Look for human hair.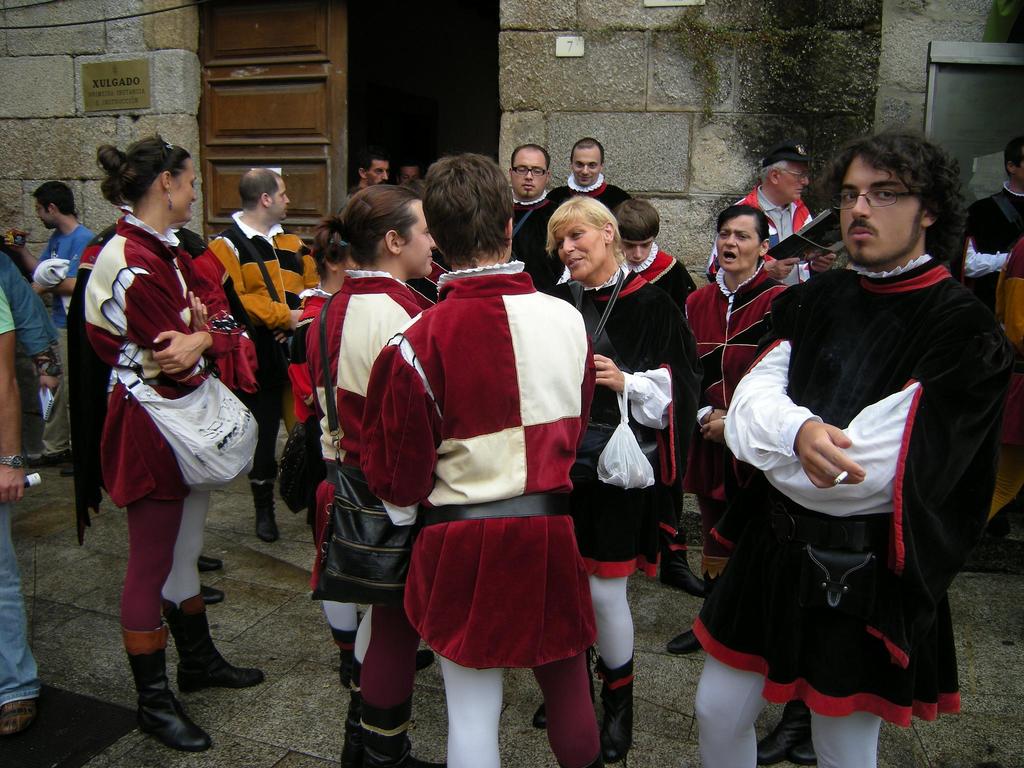
Found: left=96, top=131, right=193, bottom=210.
